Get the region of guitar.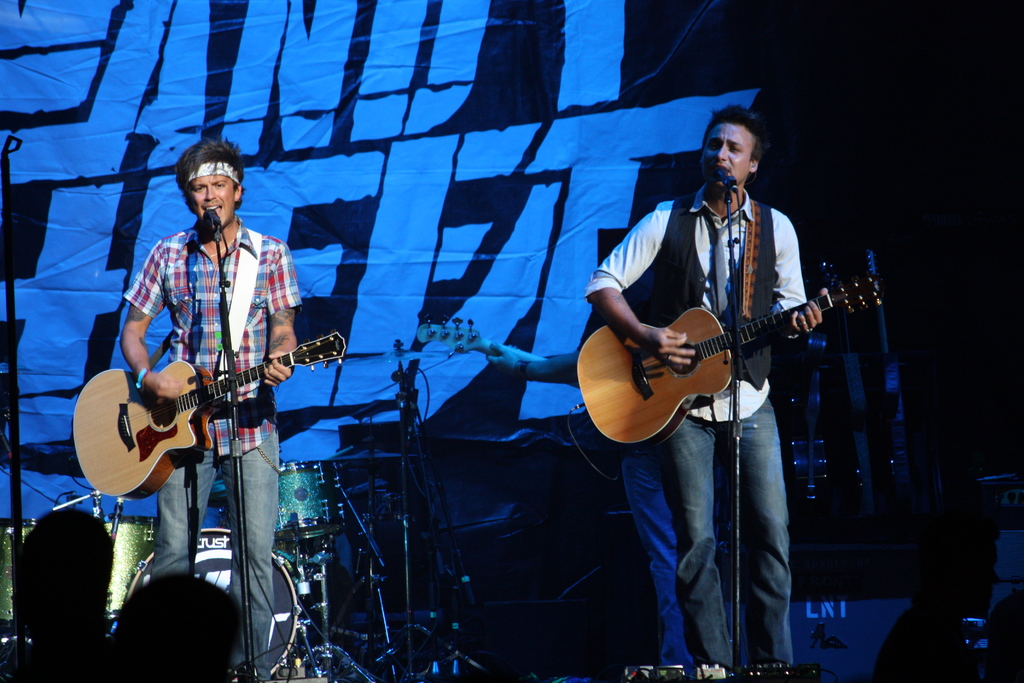
(72, 331, 349, 500).
